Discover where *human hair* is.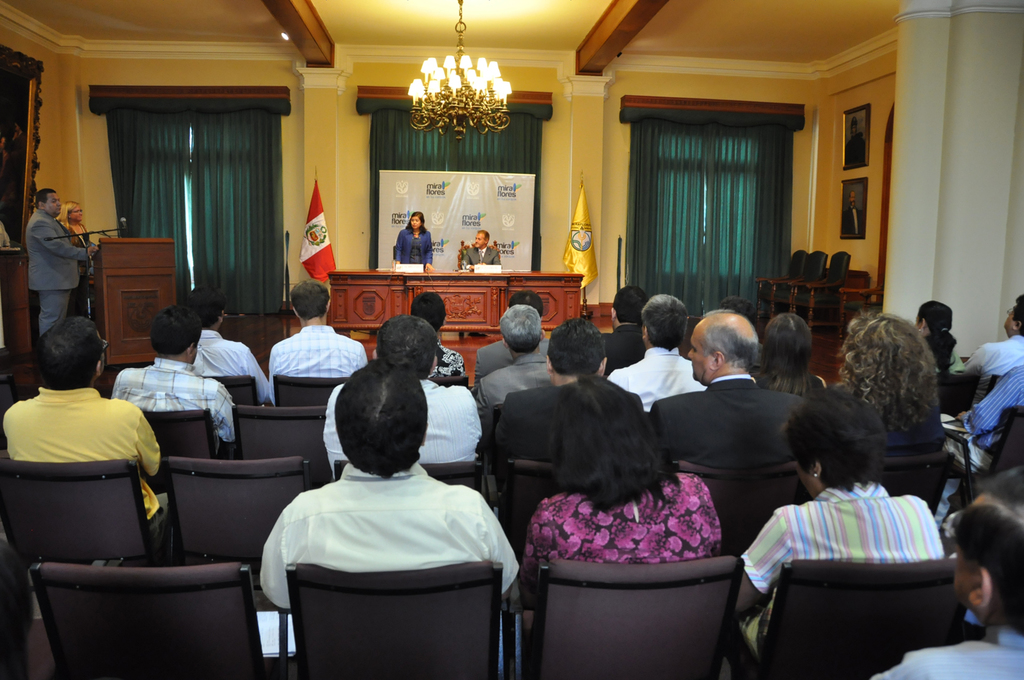
Discovered at bbox(376, 316, 436, 377).
